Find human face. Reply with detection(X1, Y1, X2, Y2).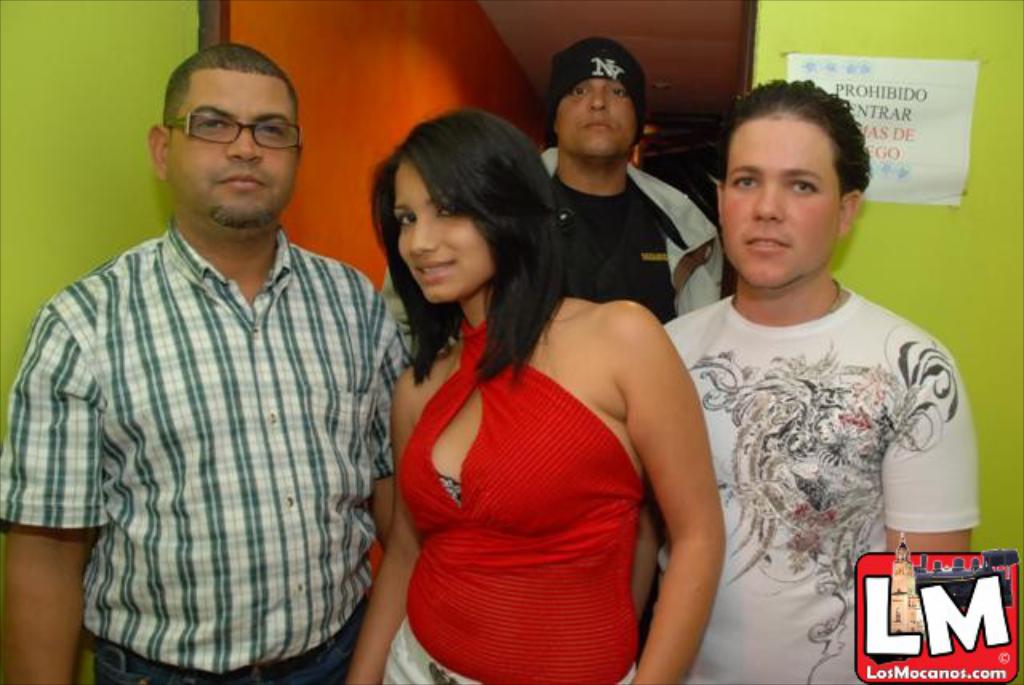
detection(557, 80, 642, 160).
